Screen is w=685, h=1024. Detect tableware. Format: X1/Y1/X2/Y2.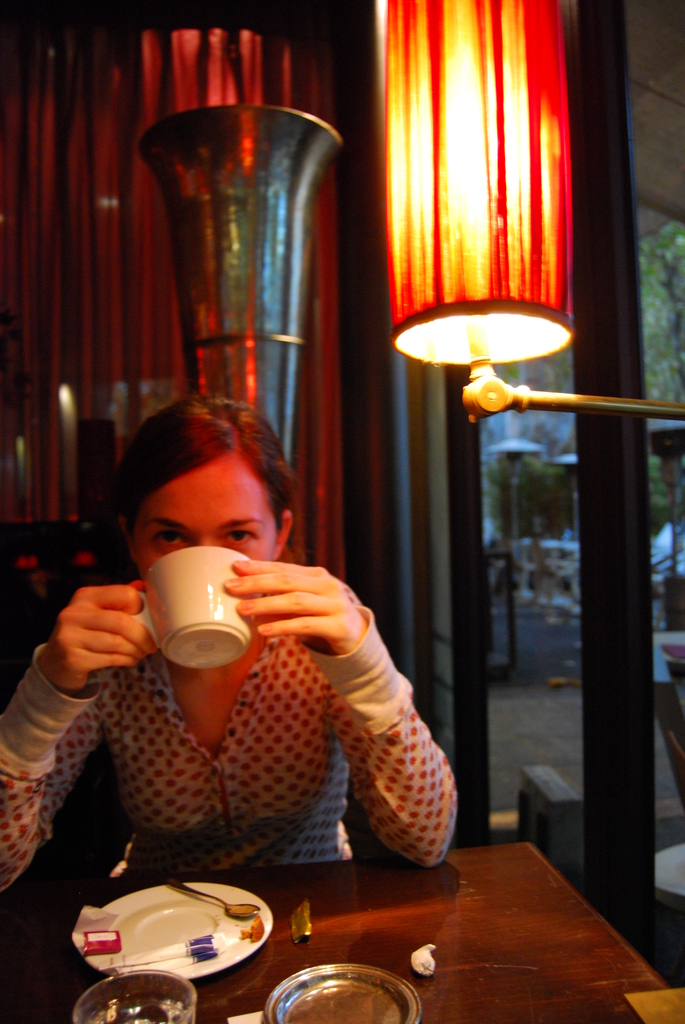
270/959/419/1023.
